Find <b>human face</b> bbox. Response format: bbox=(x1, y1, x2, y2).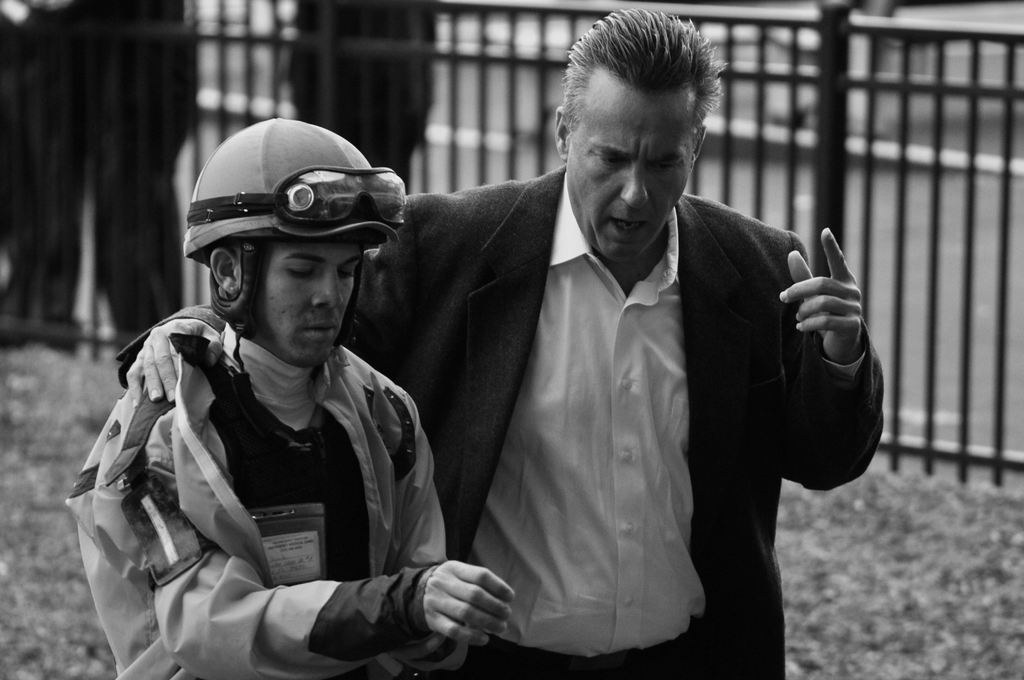
bbox=(255, 243, 362, 362).
